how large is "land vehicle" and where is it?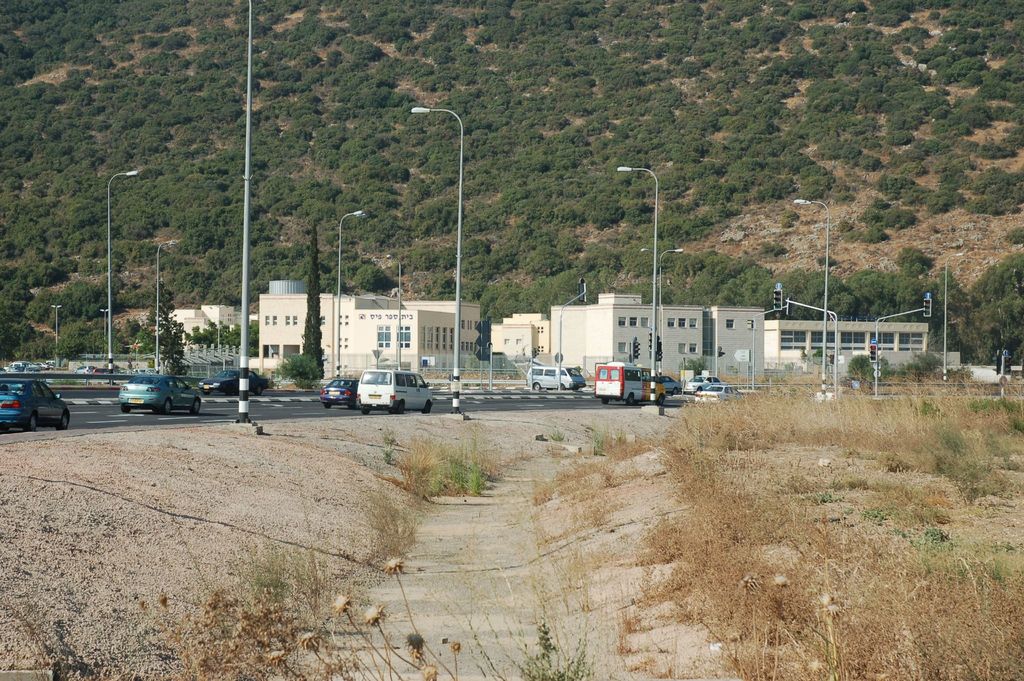
Bounding box: select_region(74, 364, 90, 377).
